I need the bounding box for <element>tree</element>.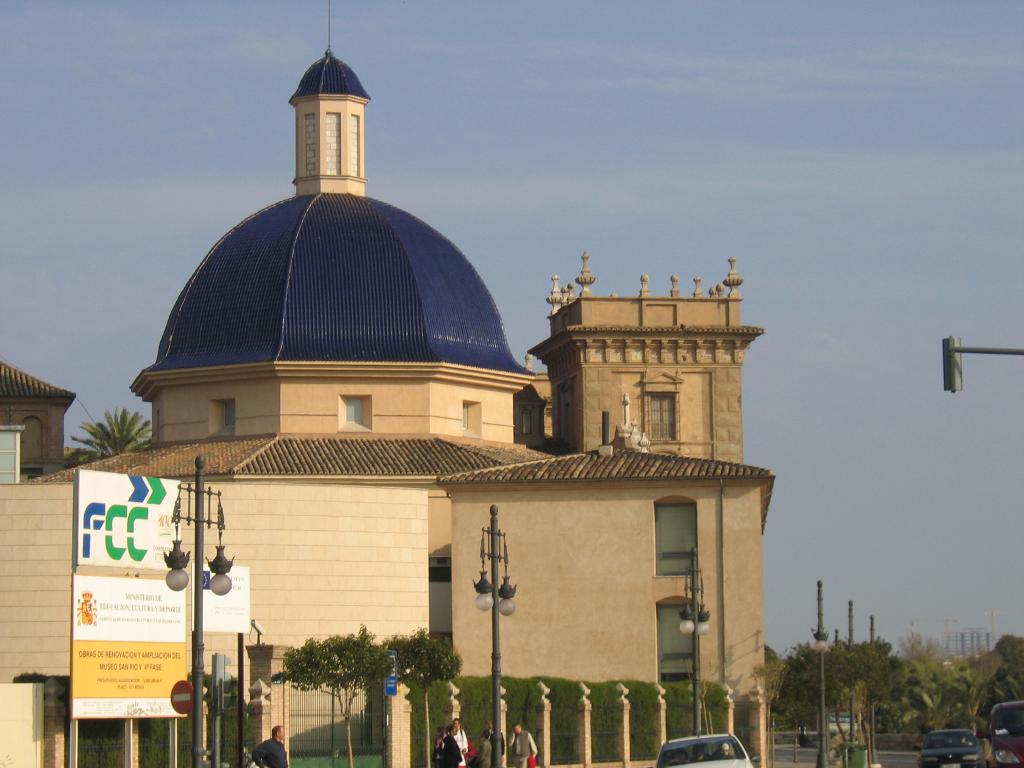
Here it is: select_region(856, 637, 902, 717).
